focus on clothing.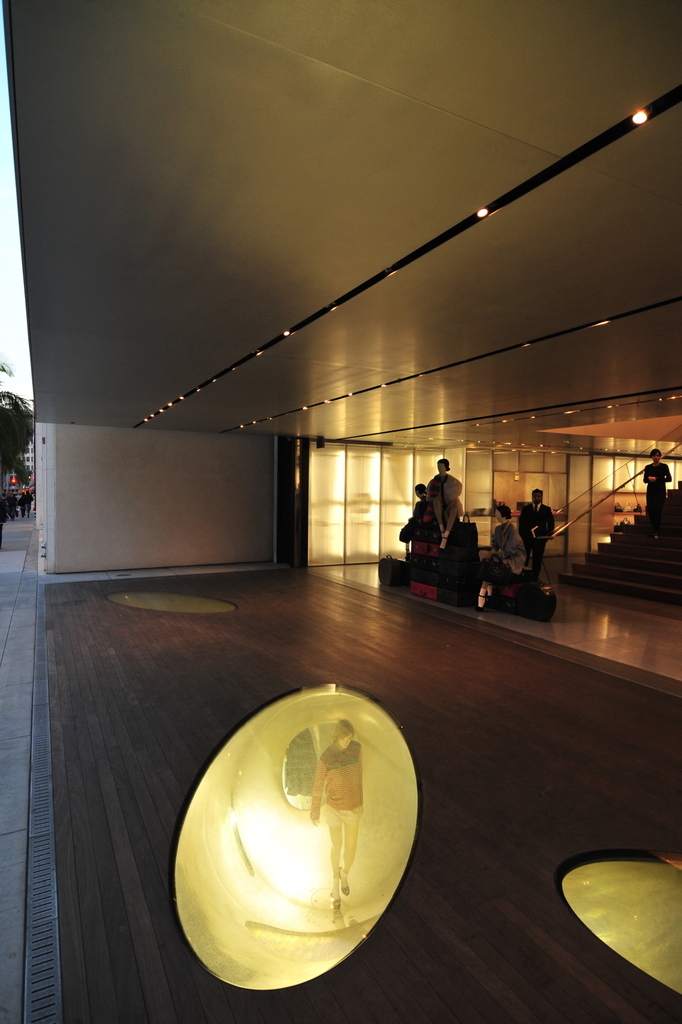
Focused at select_region(423, 476, 463, 543).
